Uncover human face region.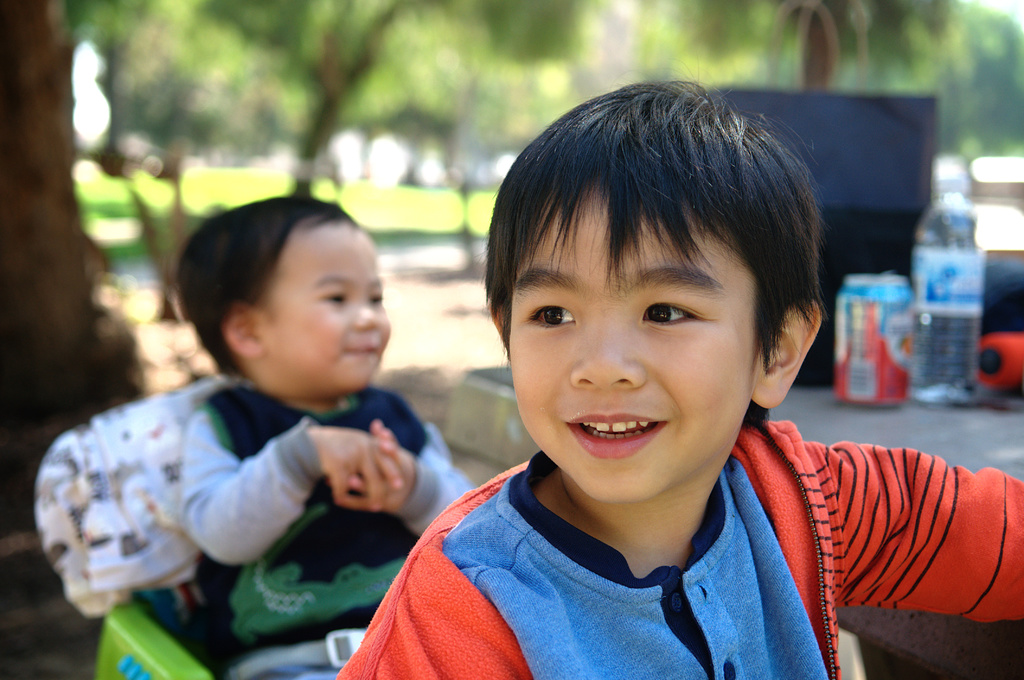
Uncovered: [left=509, top=193, right=754, bottom=500].
